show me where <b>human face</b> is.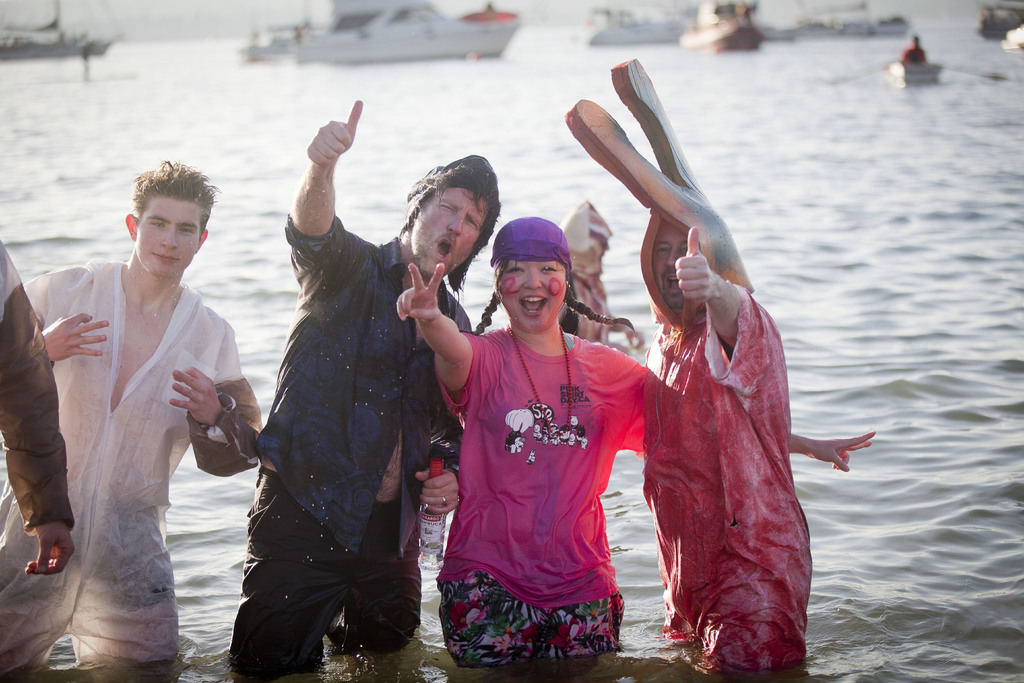
<b>human face</b> is at 141 194 198 277.
